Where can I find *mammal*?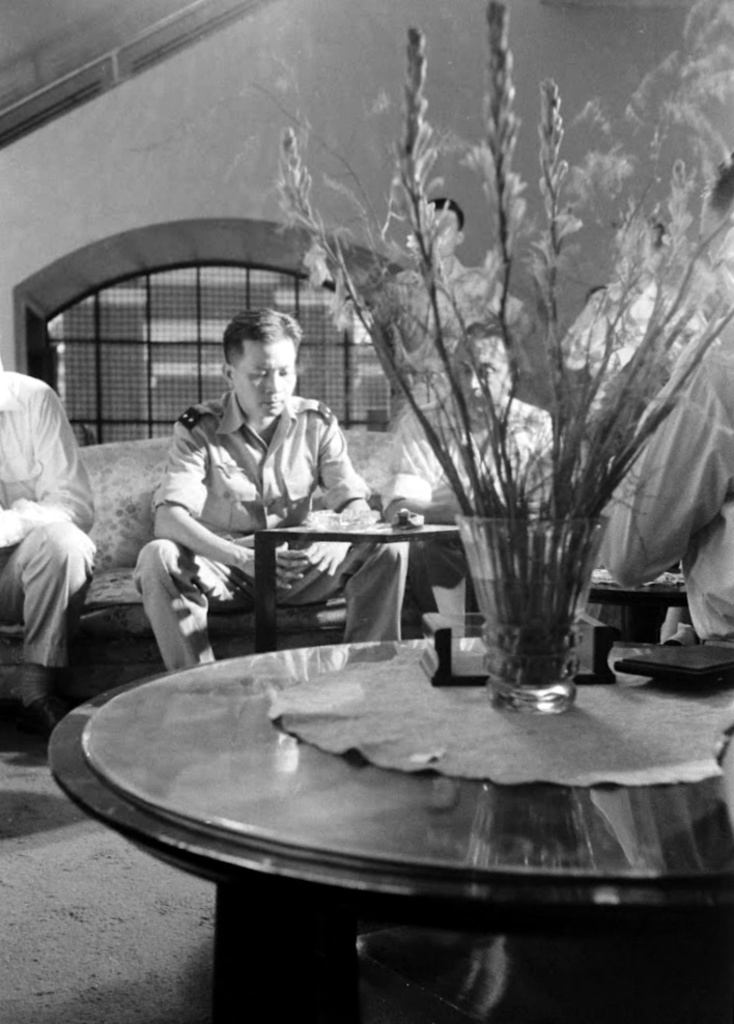
You can find it at [x1=558, y1=207, x2=689, y2=433].
